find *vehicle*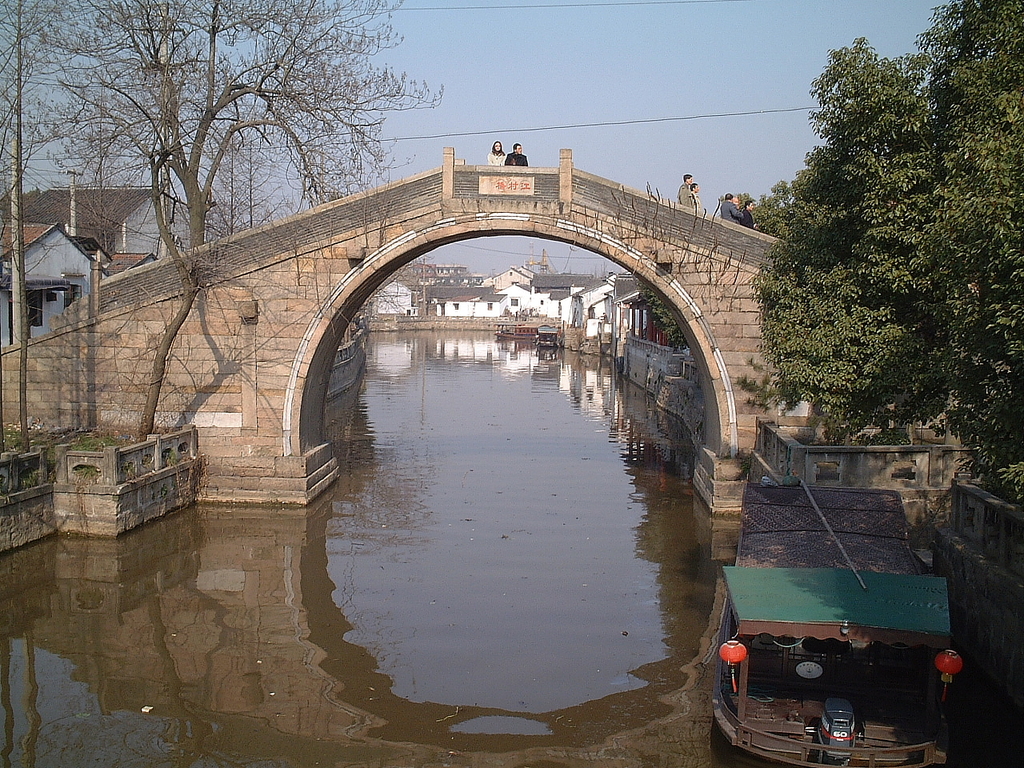
[x1=538, y1=317, x2=558, y2=348]
